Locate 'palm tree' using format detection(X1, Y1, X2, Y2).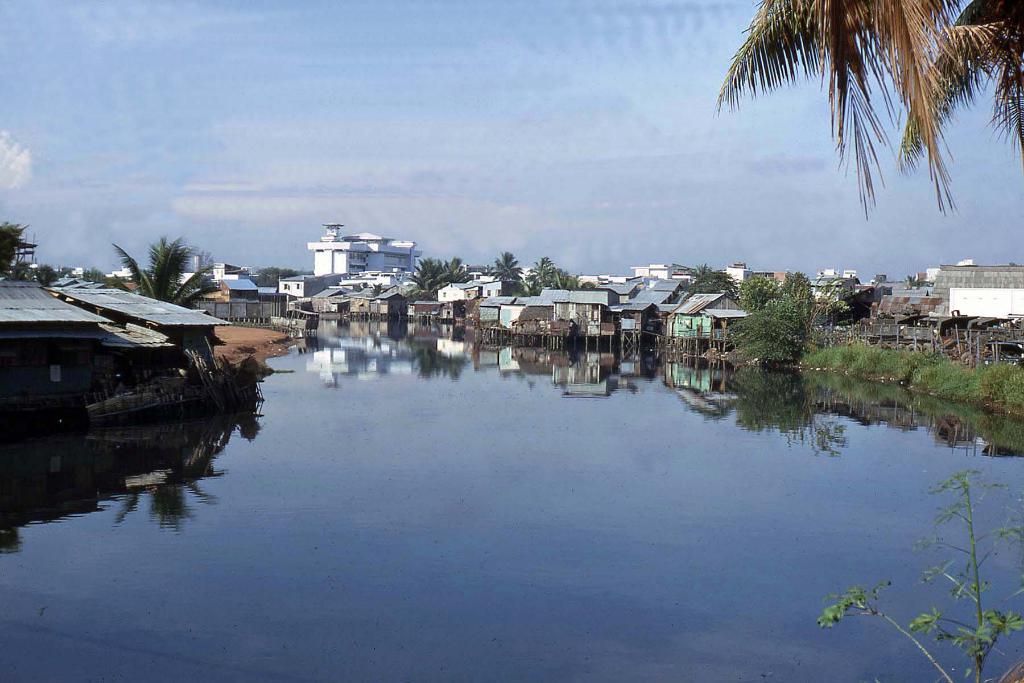
detection(475, 249, 526, 304).
